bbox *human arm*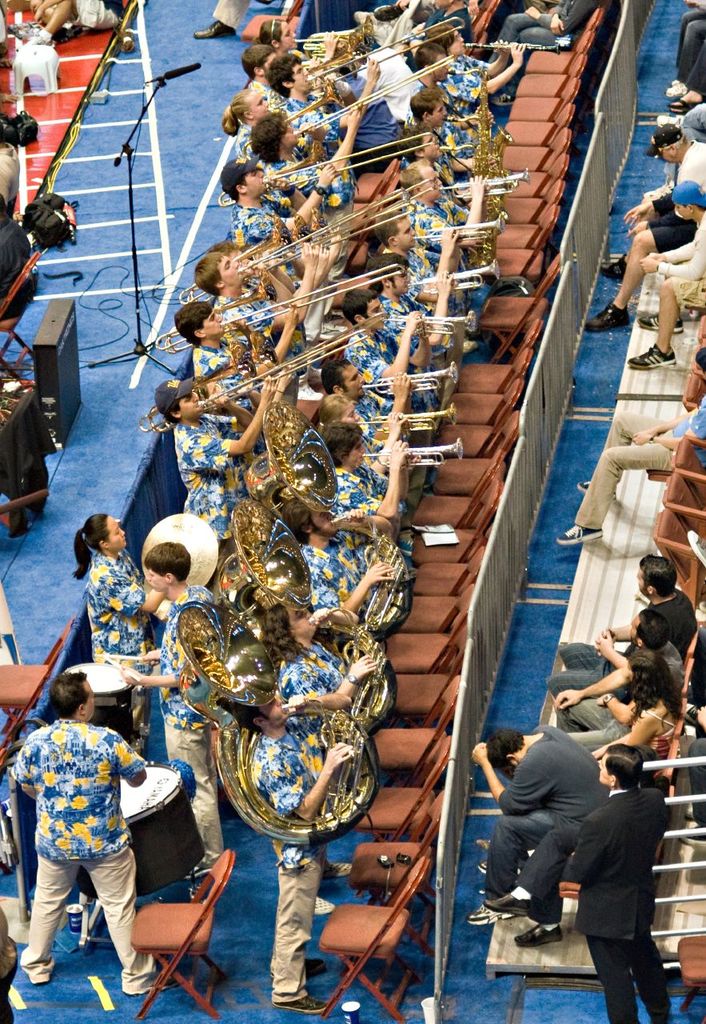
335, 561, 398, 610
